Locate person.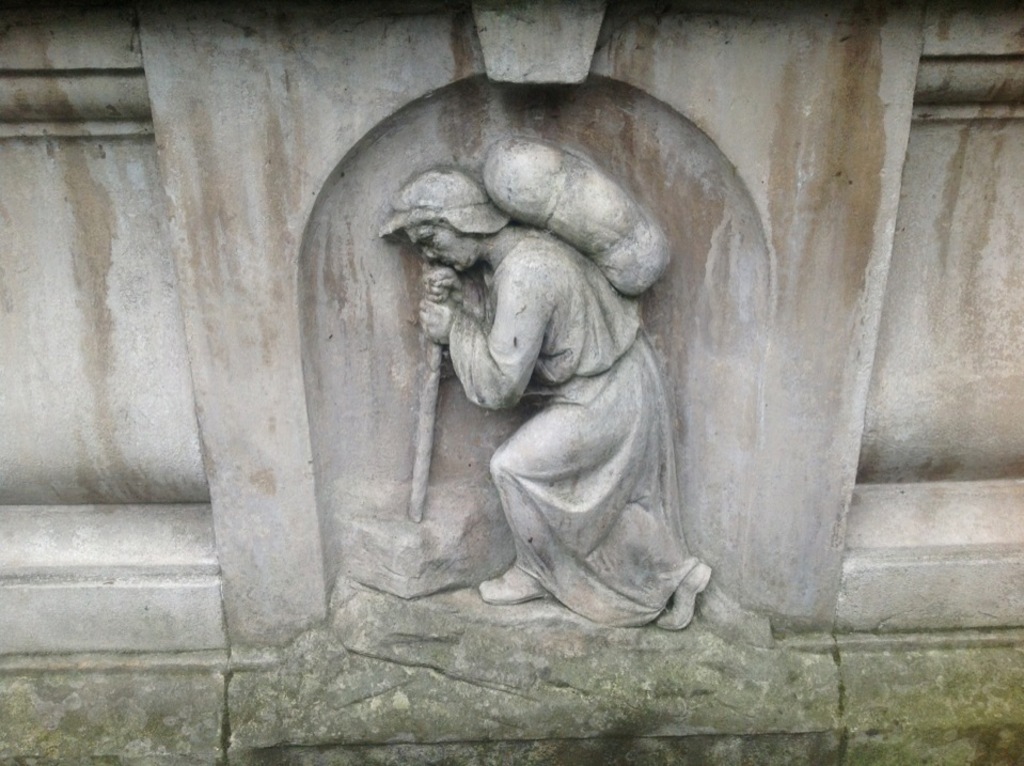
Bounding box: [387, 168, 723, 650].
